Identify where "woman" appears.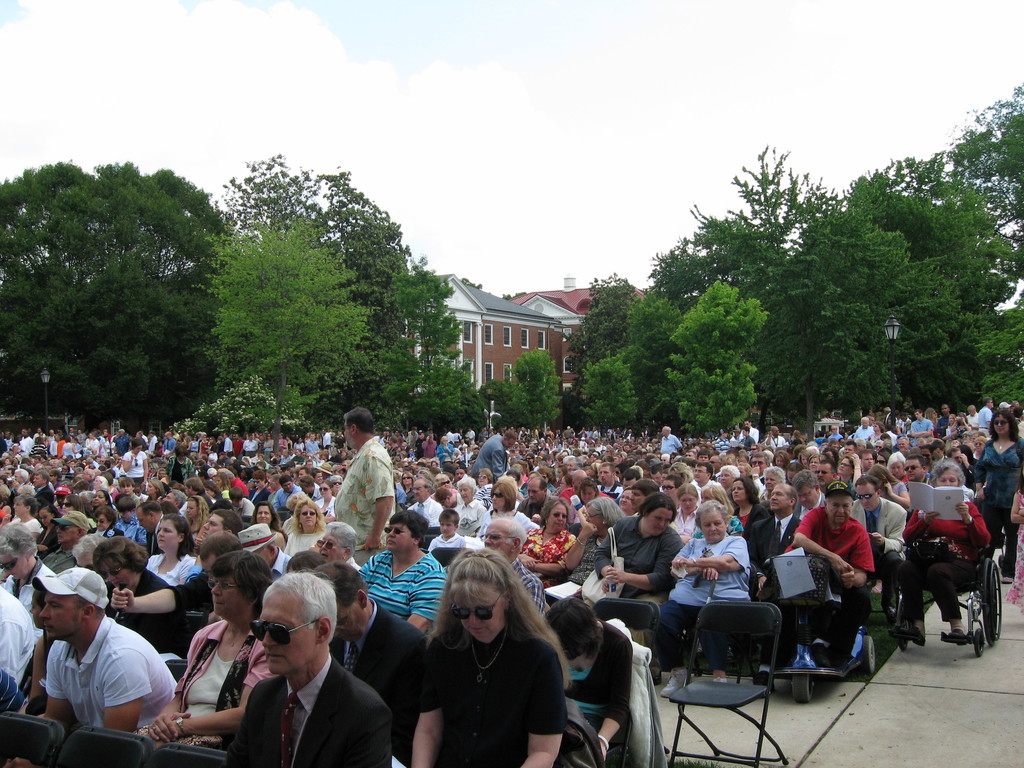
Appears at left=102, top=536, right=166, bottom=632.
